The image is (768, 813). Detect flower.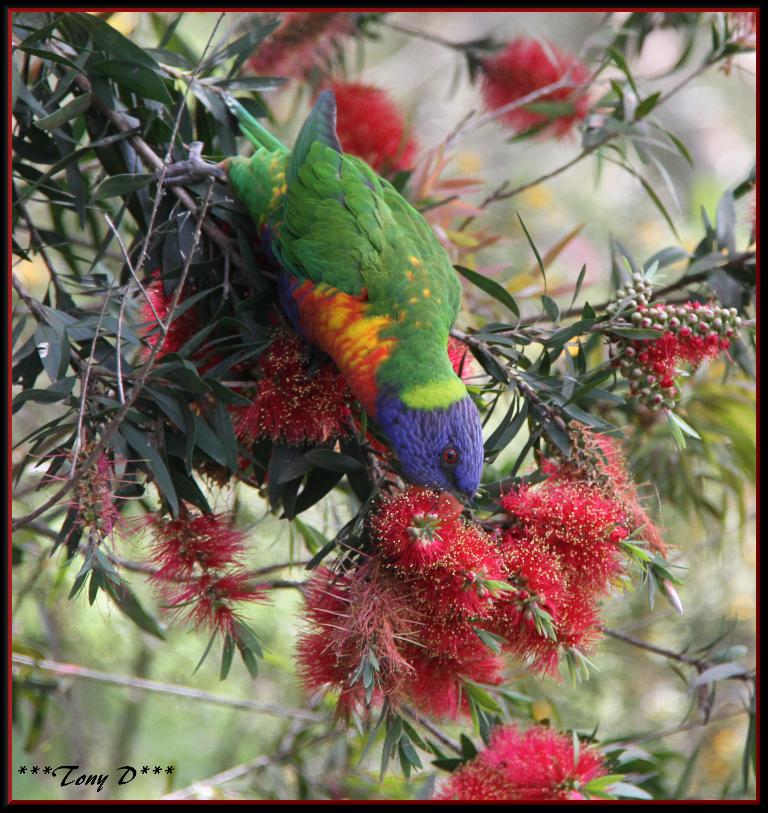
Detection: [464, 708, 611, 795].
